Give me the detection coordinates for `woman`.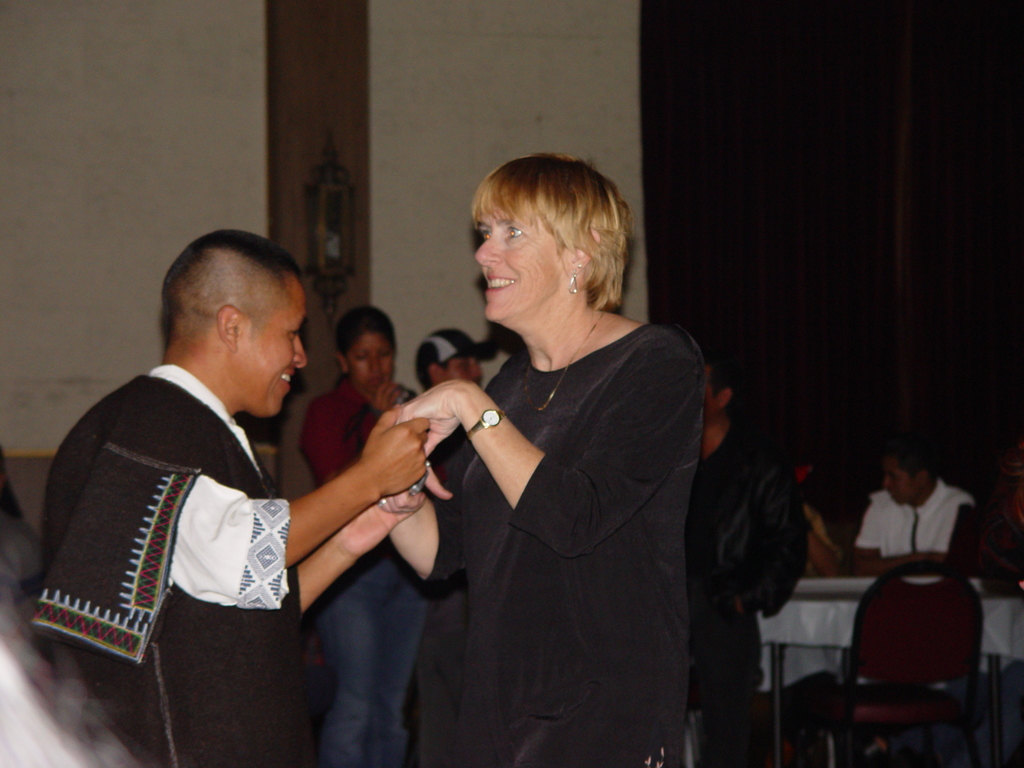
box(294, 304, 417, 767).
